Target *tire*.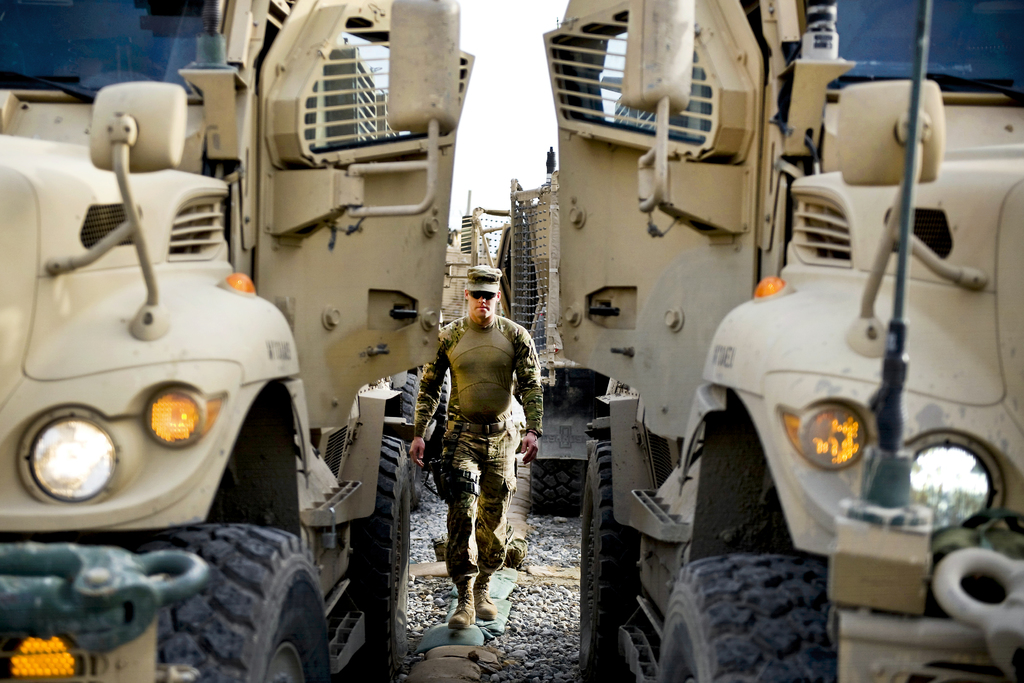
Target region: rect(429, 368, 454, 460).
